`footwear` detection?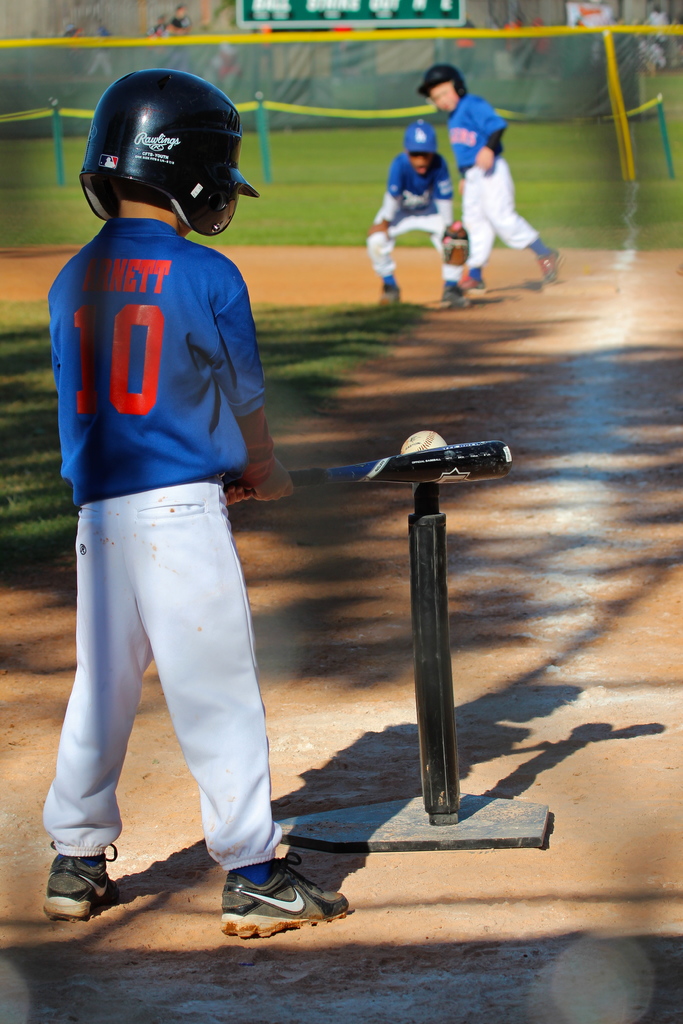
bbox=[539, 240, 561, 282]
